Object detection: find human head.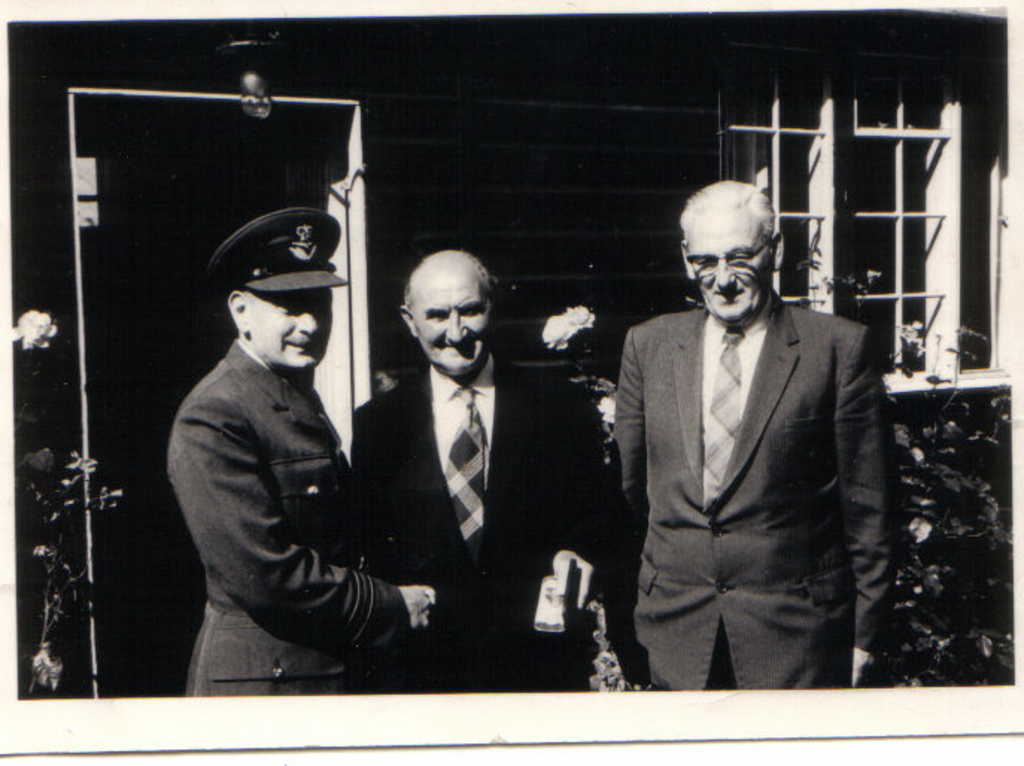
{"left": 401, "top": 247, "right": 498, "bottom": 377}.
